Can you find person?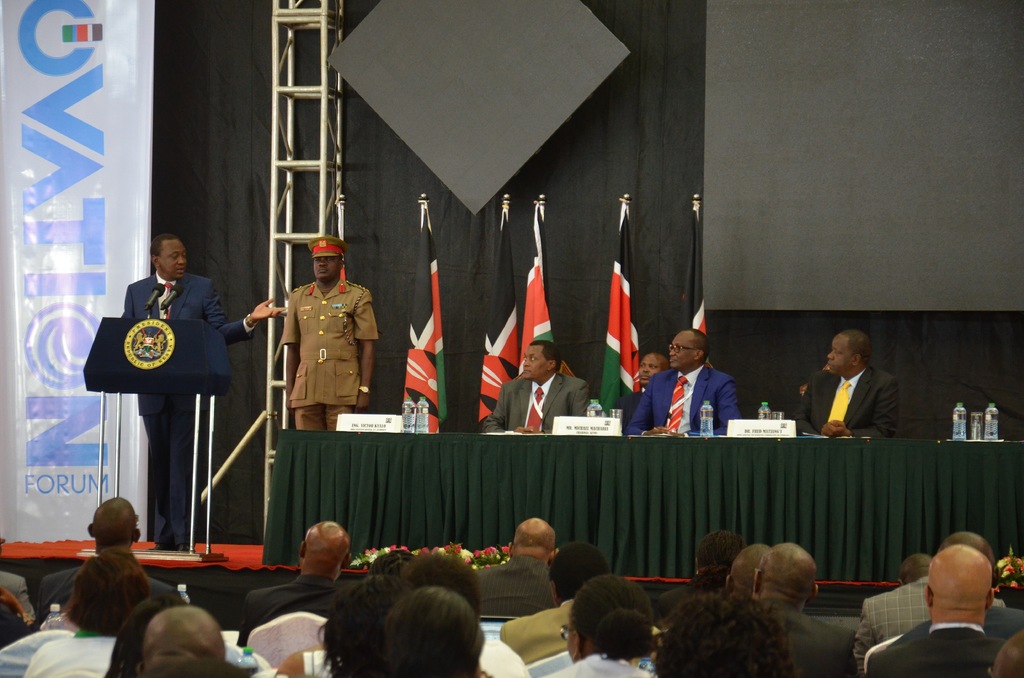
Yes, bounding box: x1=21 y1=549 x2=151 y2=677.
